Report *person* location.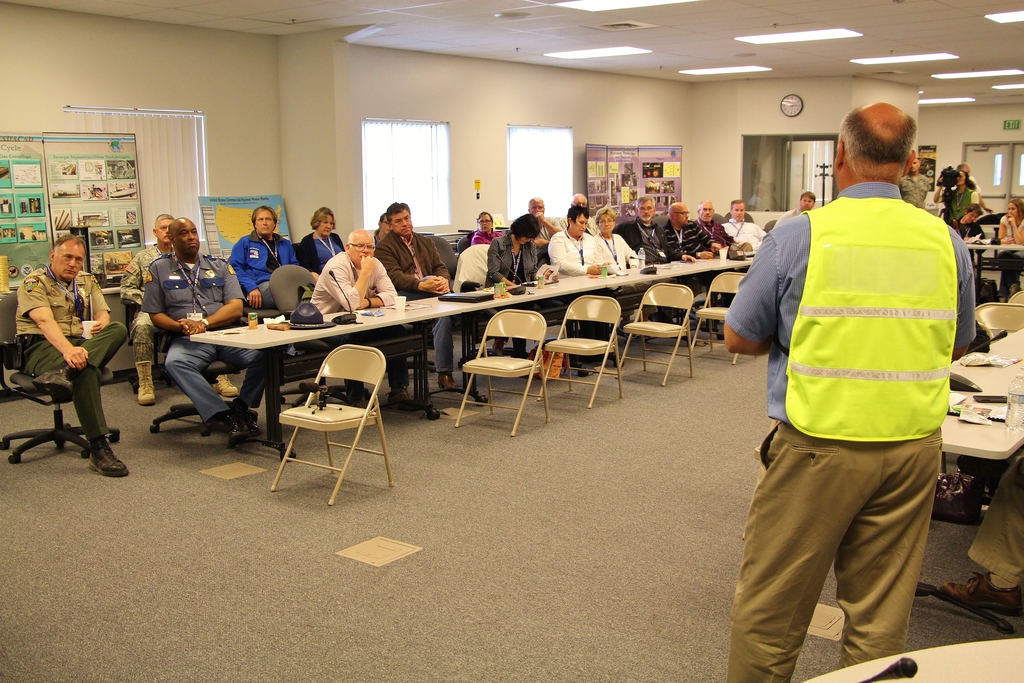
Report: select_region(717, 194, 769, 257).
